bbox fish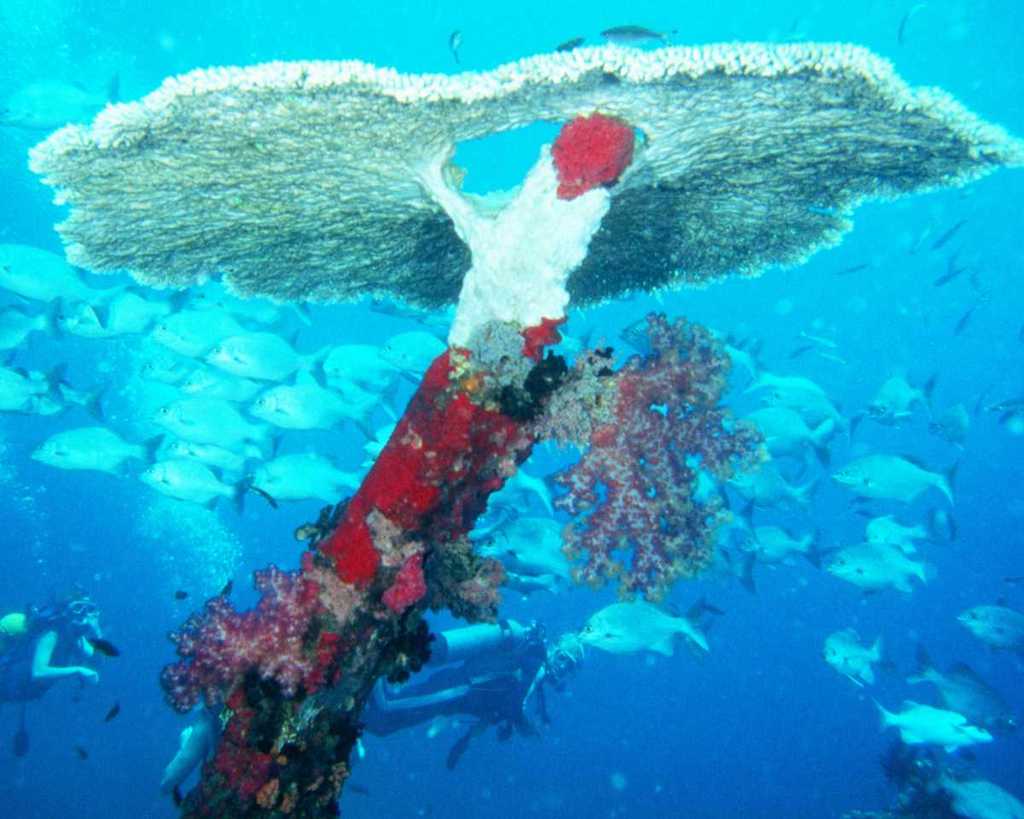
x1=466 y1=517 x2=592 y2=577
